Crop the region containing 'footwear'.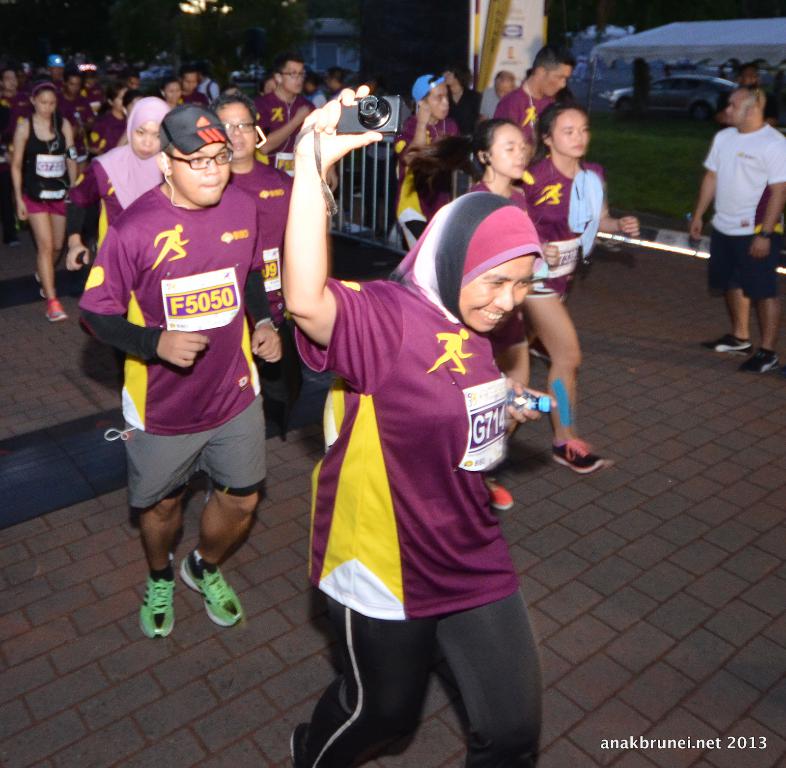
Crop region: 34, 268, 56, 297.
